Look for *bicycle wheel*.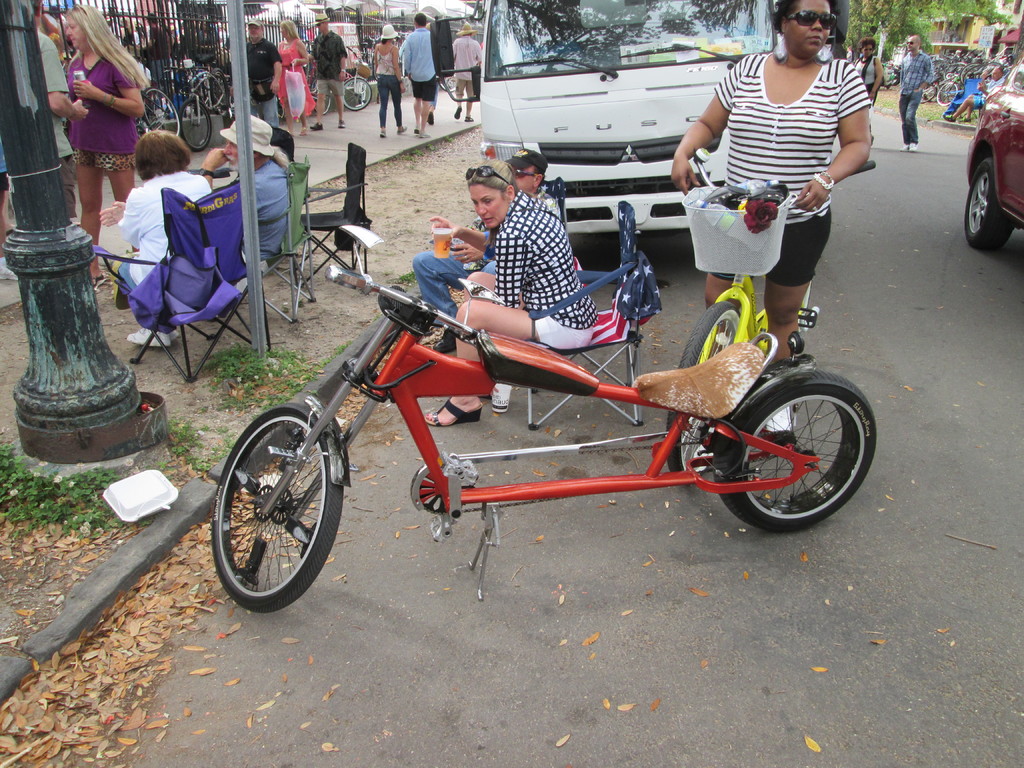
Found: 177/94/215/152.
